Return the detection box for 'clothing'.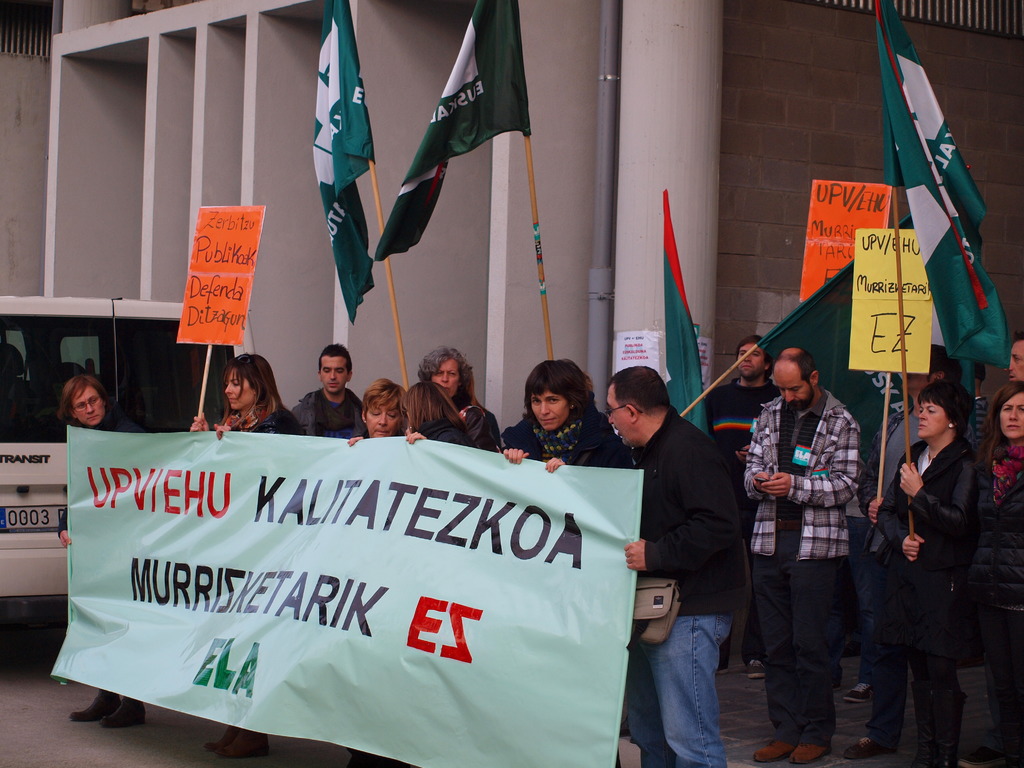
(left=958, top=390, right=994, bottom=442).
